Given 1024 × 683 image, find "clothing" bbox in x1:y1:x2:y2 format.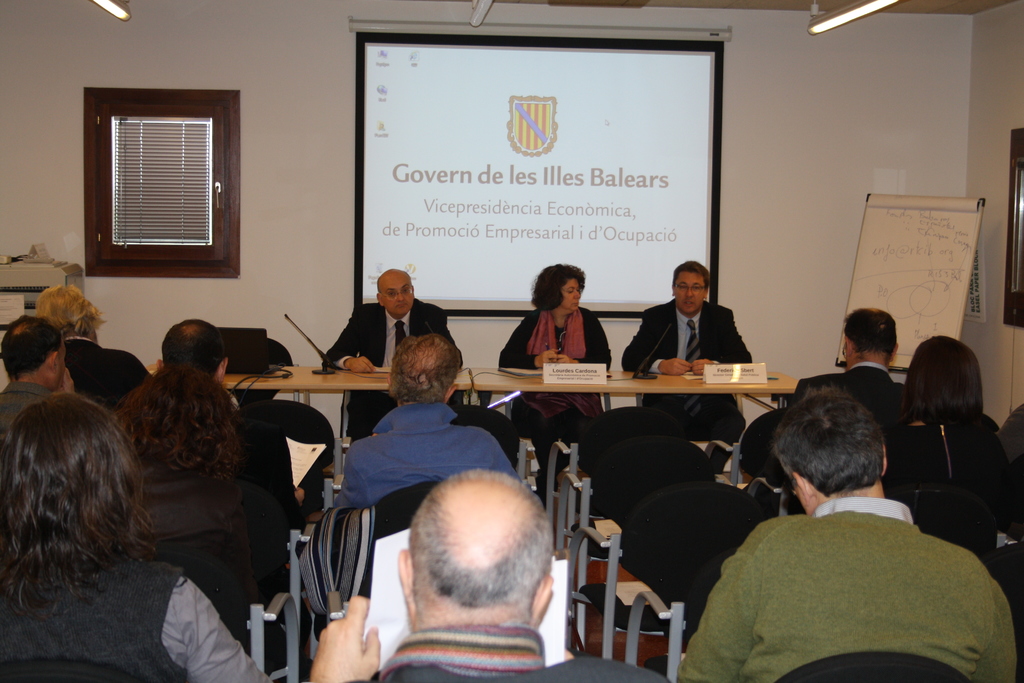
781:348:905:431.
